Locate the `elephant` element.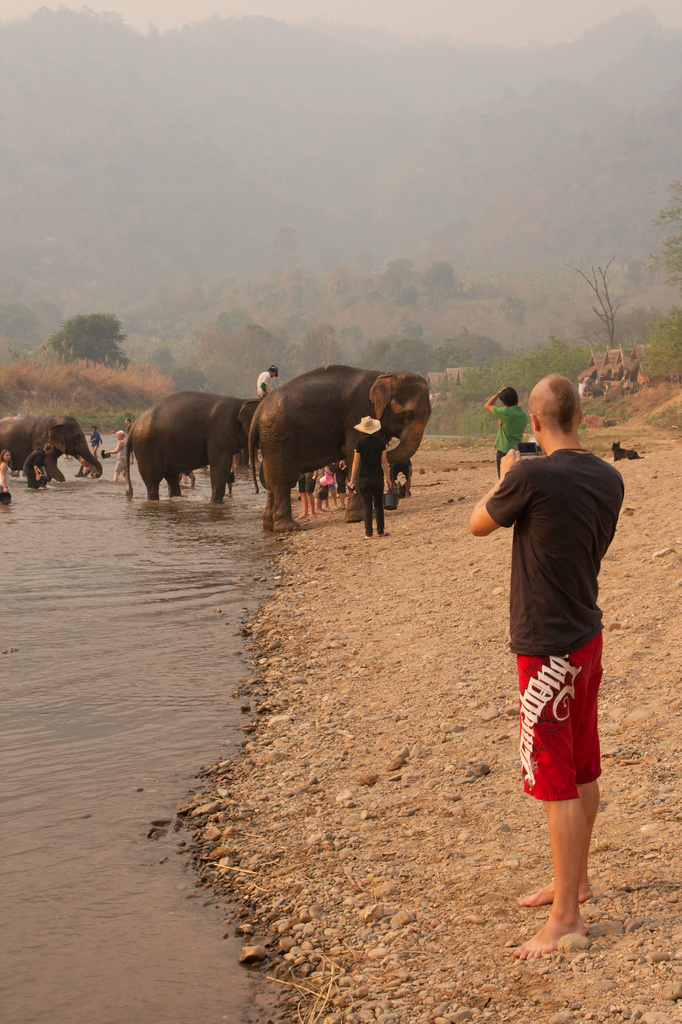
Element bbox: bbox=(234, 362, 430, 522).
